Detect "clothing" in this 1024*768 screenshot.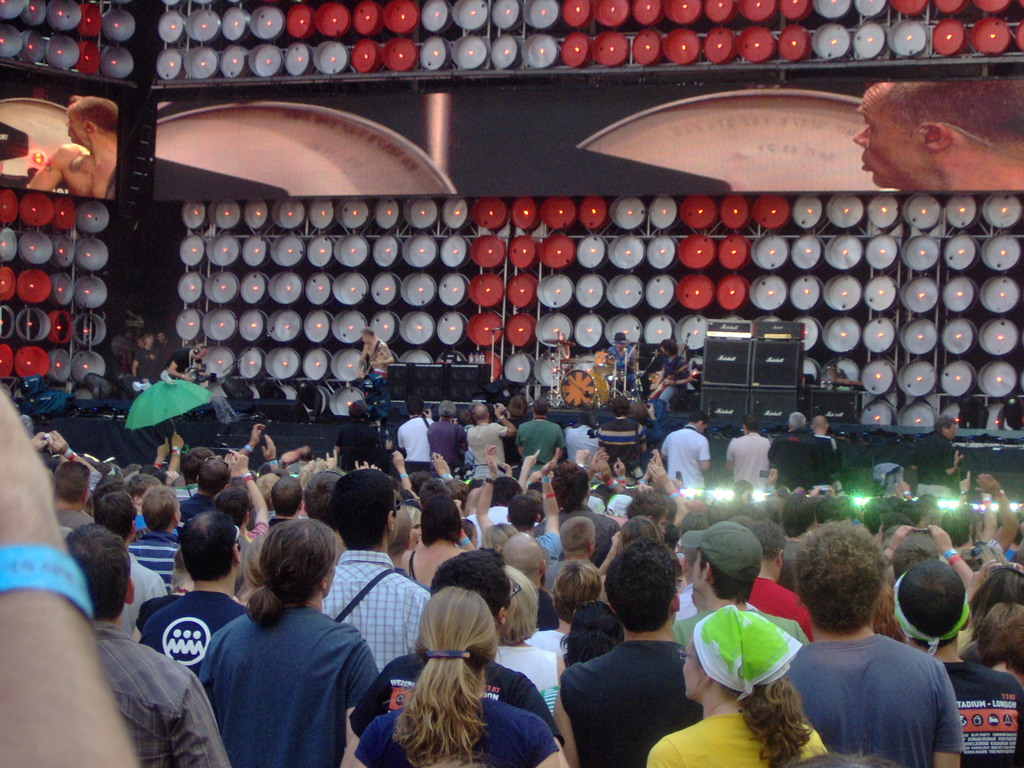
Detection: crop(920, 425, 956, 500).
